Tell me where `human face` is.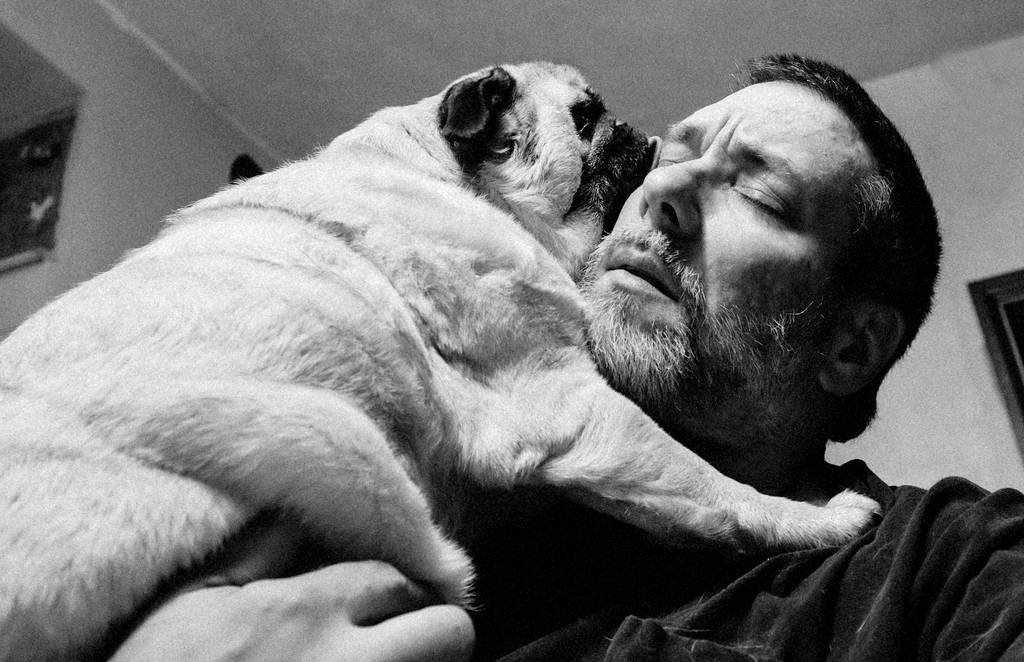
`human face` is at 612,72,876,306.
